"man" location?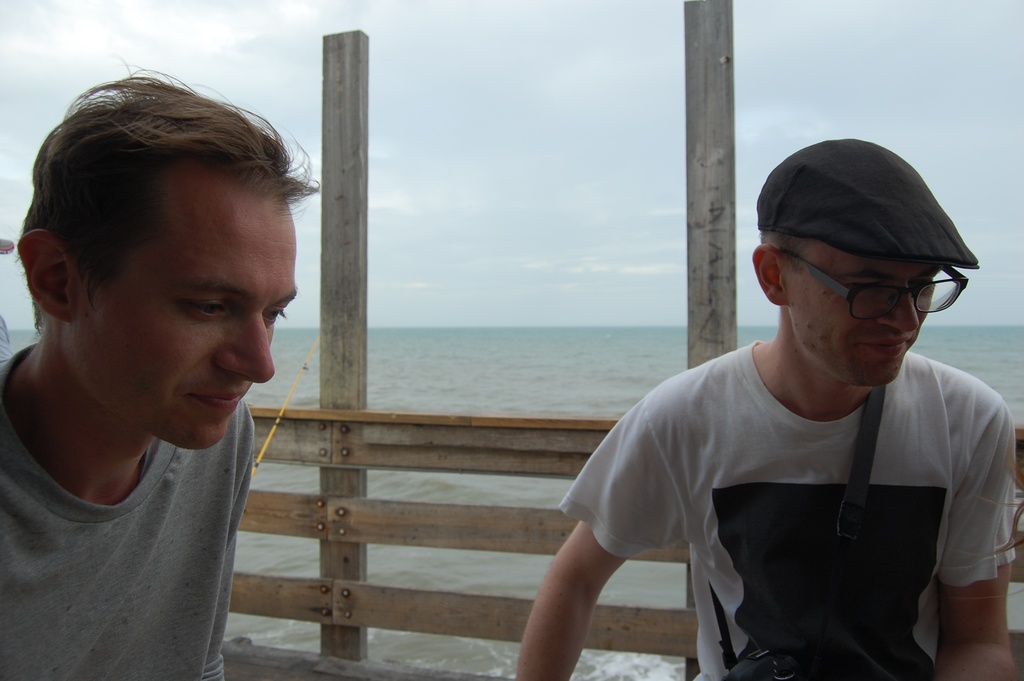
BBox(547, 137, 1011, 672)
